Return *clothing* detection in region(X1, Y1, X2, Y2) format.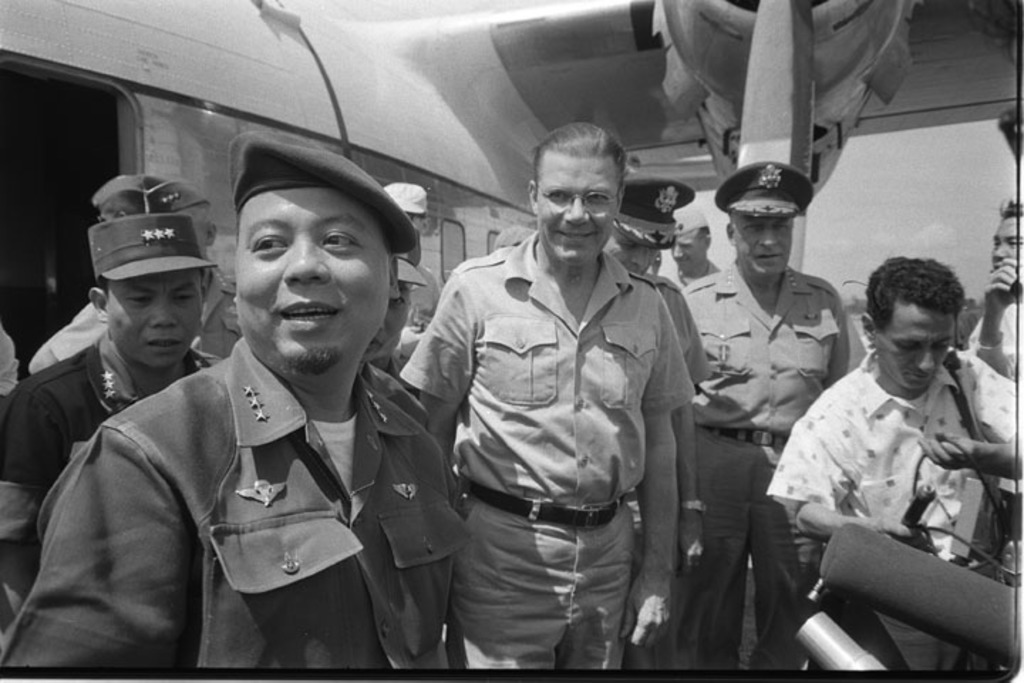
region(681, 265, 855, 677).
